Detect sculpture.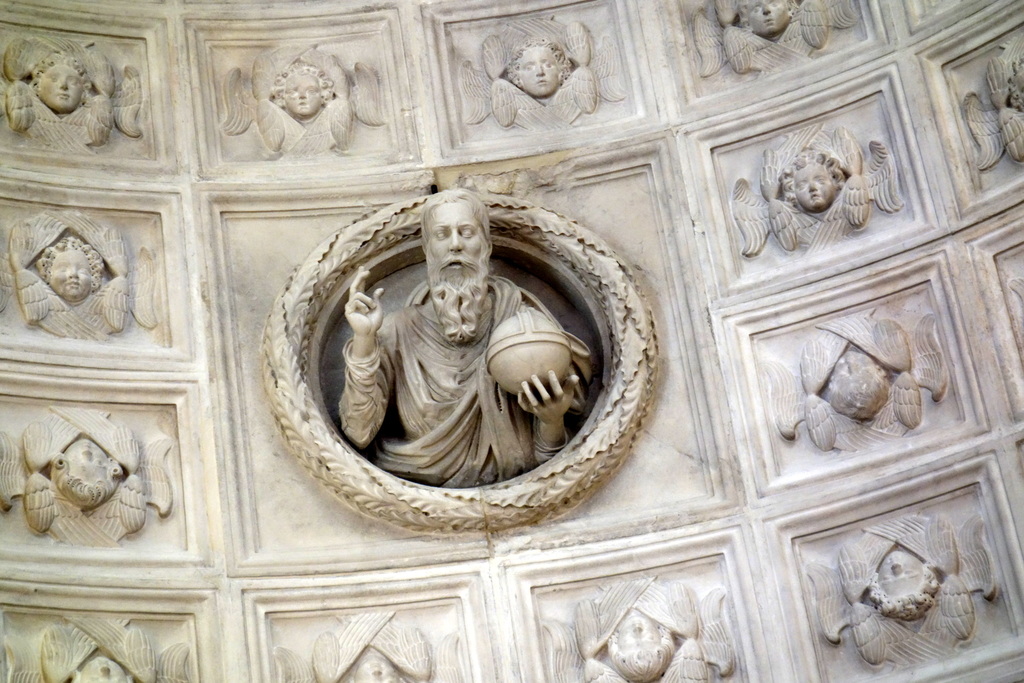
Detected at (left=223, top=39, right=388, bottom=157).
